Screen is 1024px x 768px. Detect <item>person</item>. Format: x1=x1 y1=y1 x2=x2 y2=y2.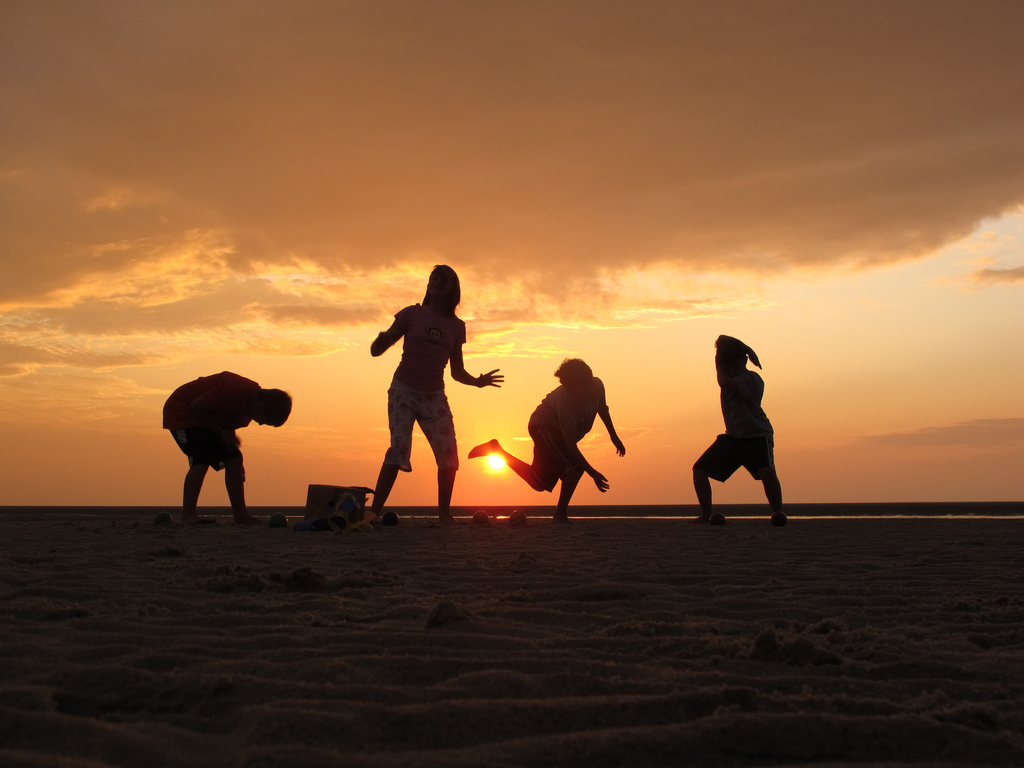
x1=158 y1=367 x2=291 y2=524.
